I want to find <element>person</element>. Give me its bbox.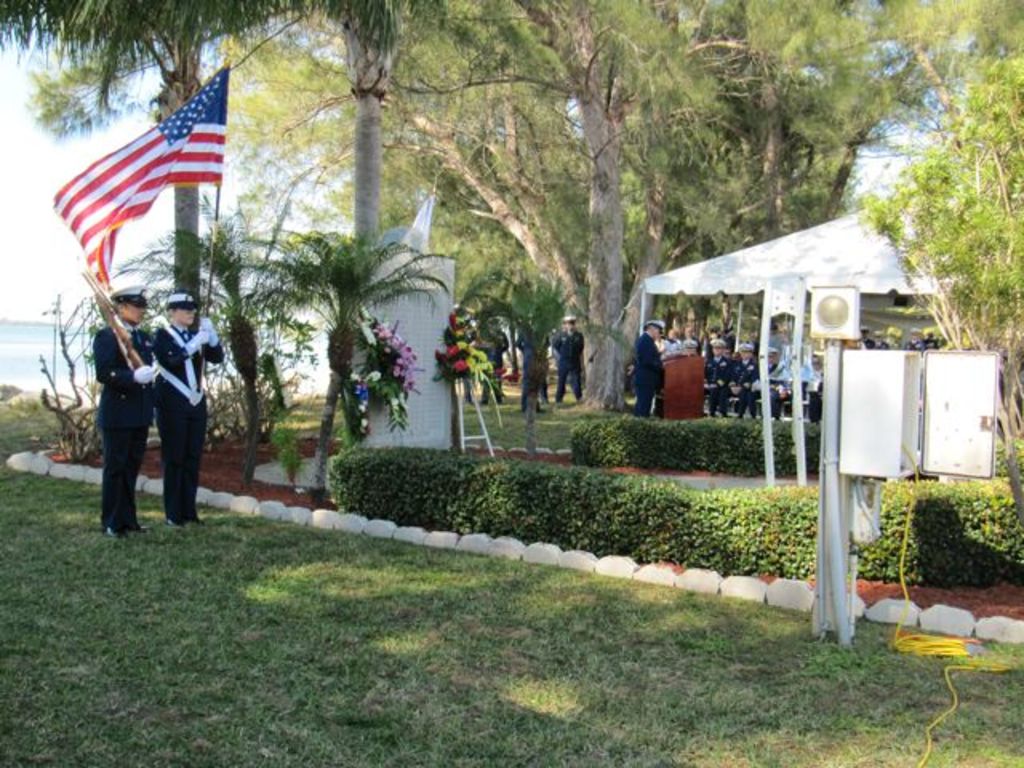
549,317,586,408.
